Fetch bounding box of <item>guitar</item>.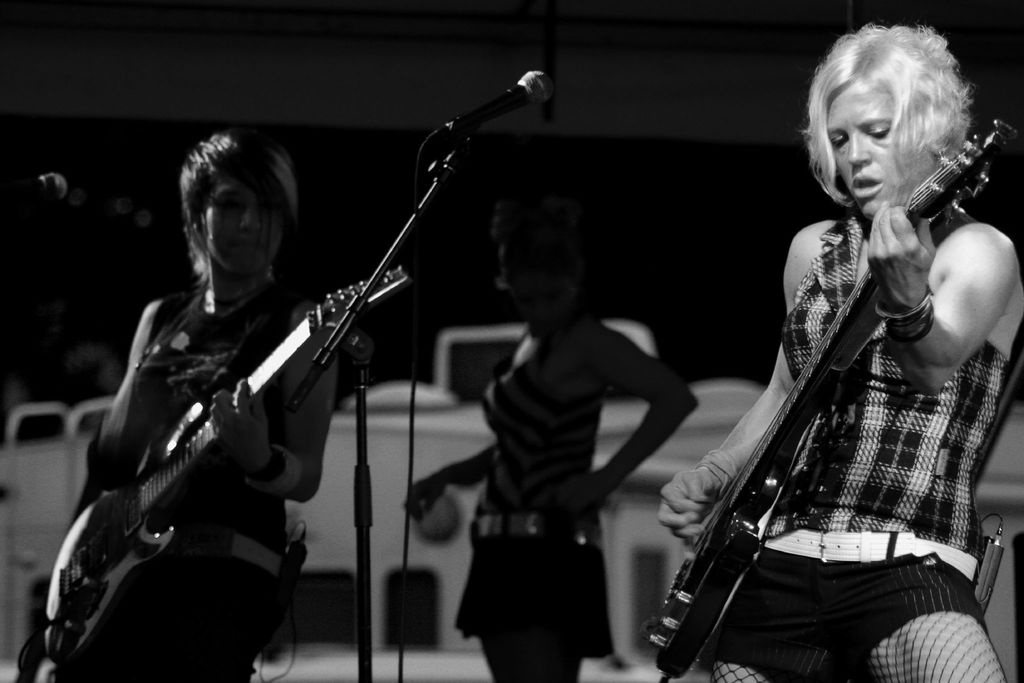
Bbox: (36,264,412,671).
